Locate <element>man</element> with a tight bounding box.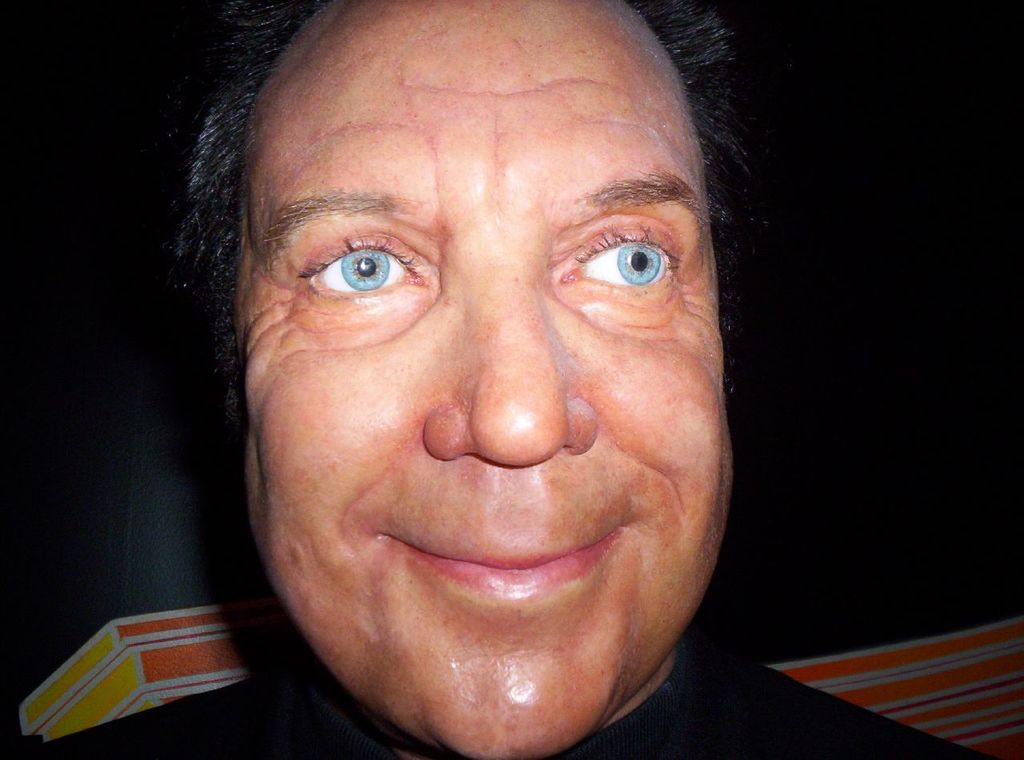
2, 0, 993, 759.
